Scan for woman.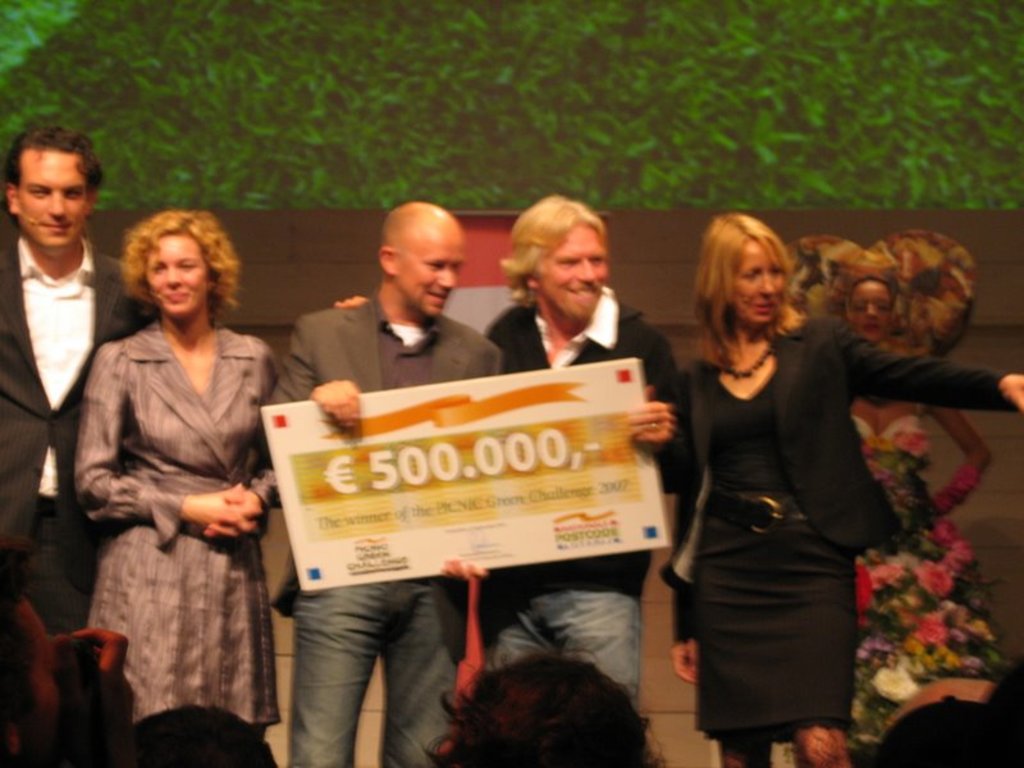
Scan result: left=657, top=212, right=1023, bottom=767.
